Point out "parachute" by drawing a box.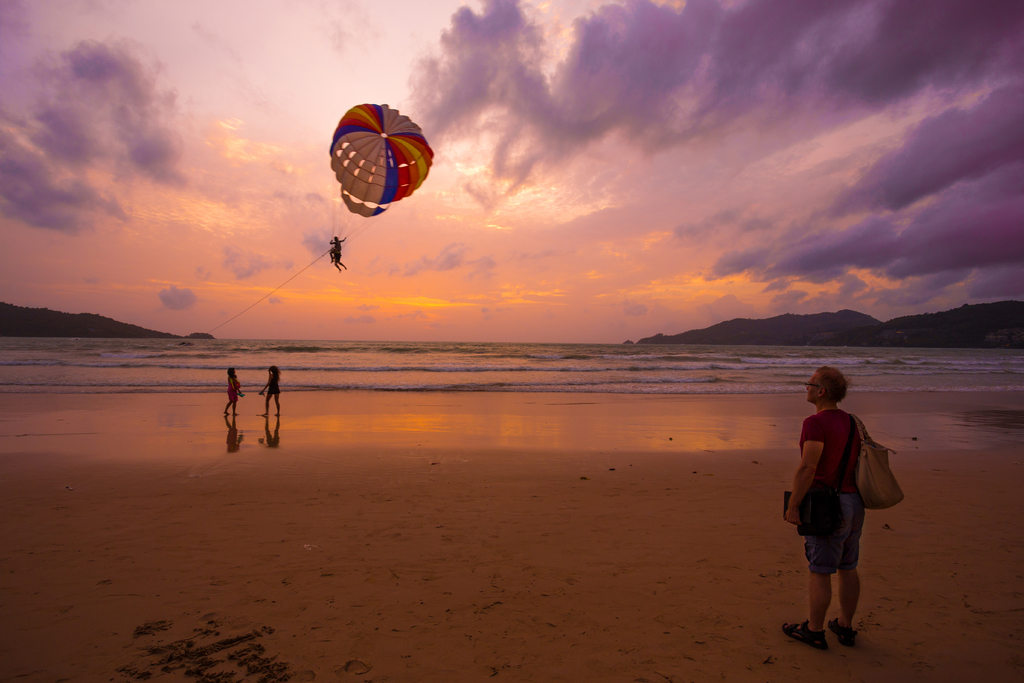
(left=333, top=120, right=418, bottom=241).
